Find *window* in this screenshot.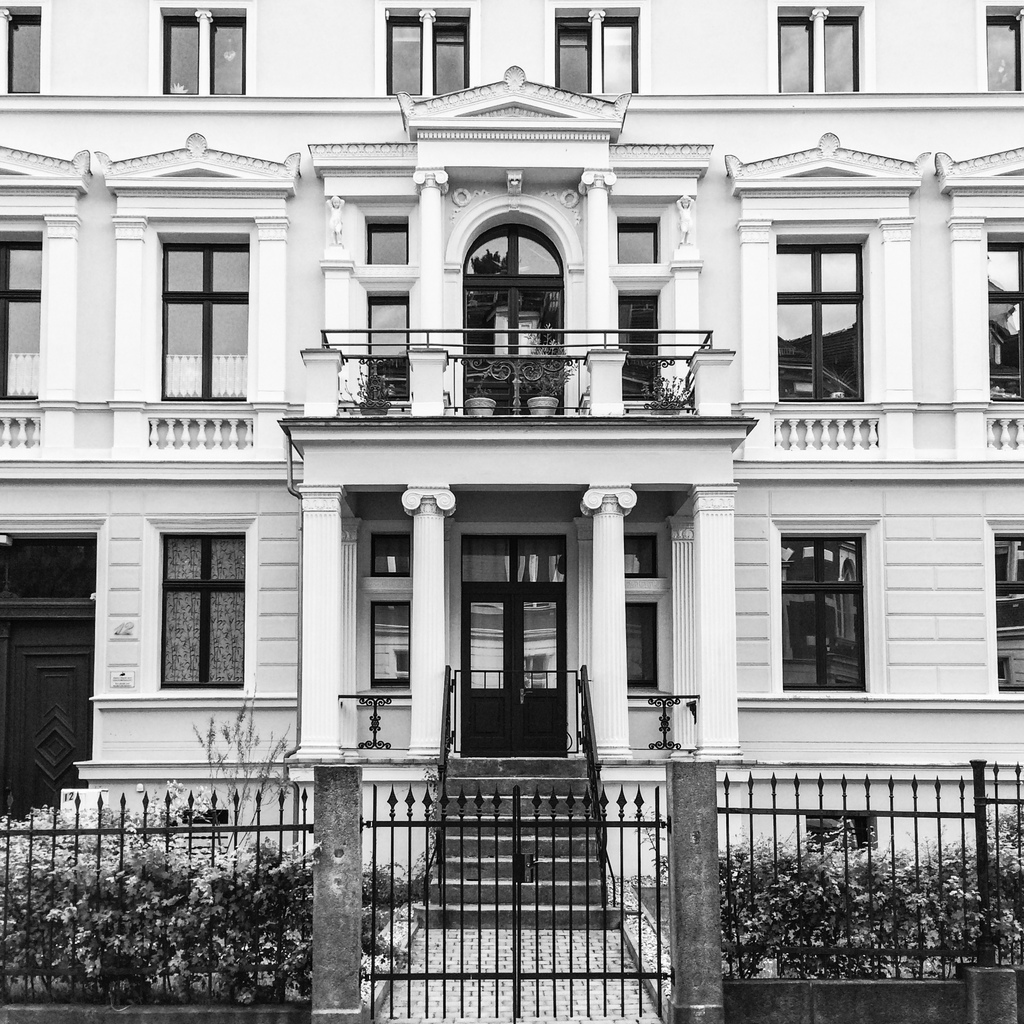
The bounding box for *window* is [x1=379, y1=1, x2=472, y2=92].
